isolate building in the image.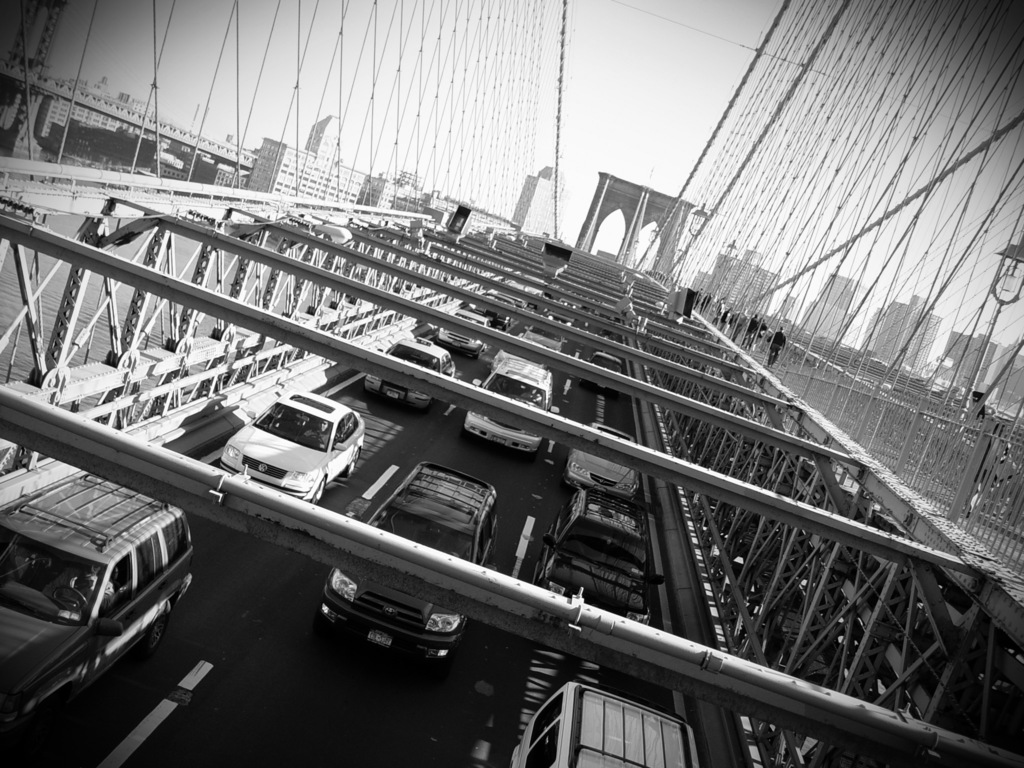
Isolated region: bbox(692, 236, 784, 319).
